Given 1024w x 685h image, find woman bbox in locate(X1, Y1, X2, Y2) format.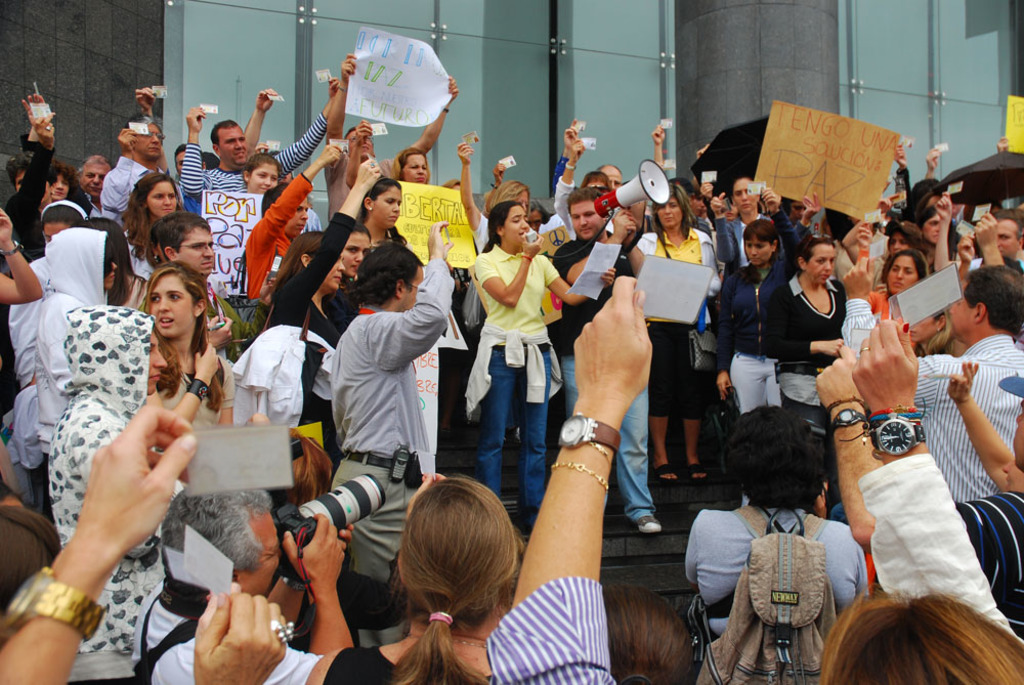
locate(297, 477, 523, 684).
